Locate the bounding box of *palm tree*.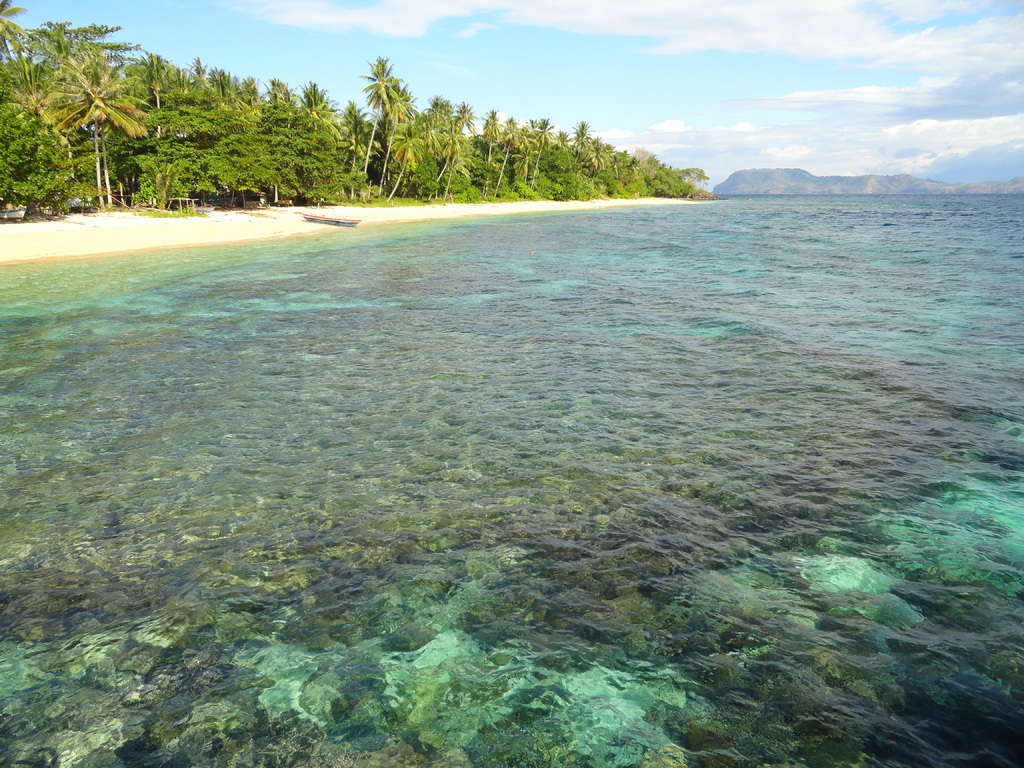
Bounding box: BBox(358, 49, 404, 189).
